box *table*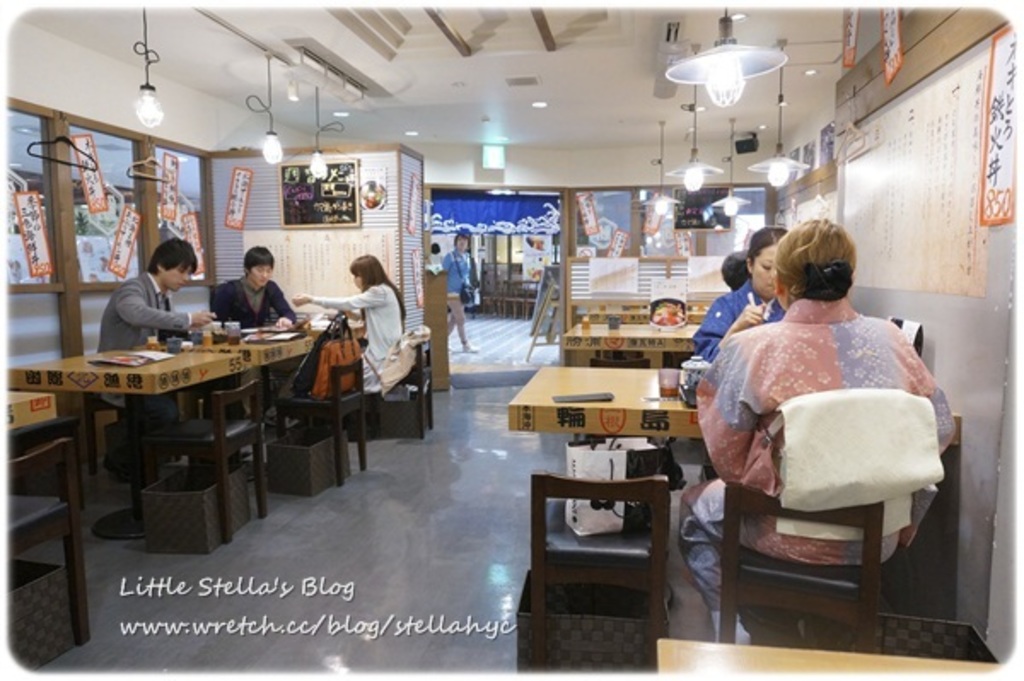
bbox=(655, 638, 1005, 679)
